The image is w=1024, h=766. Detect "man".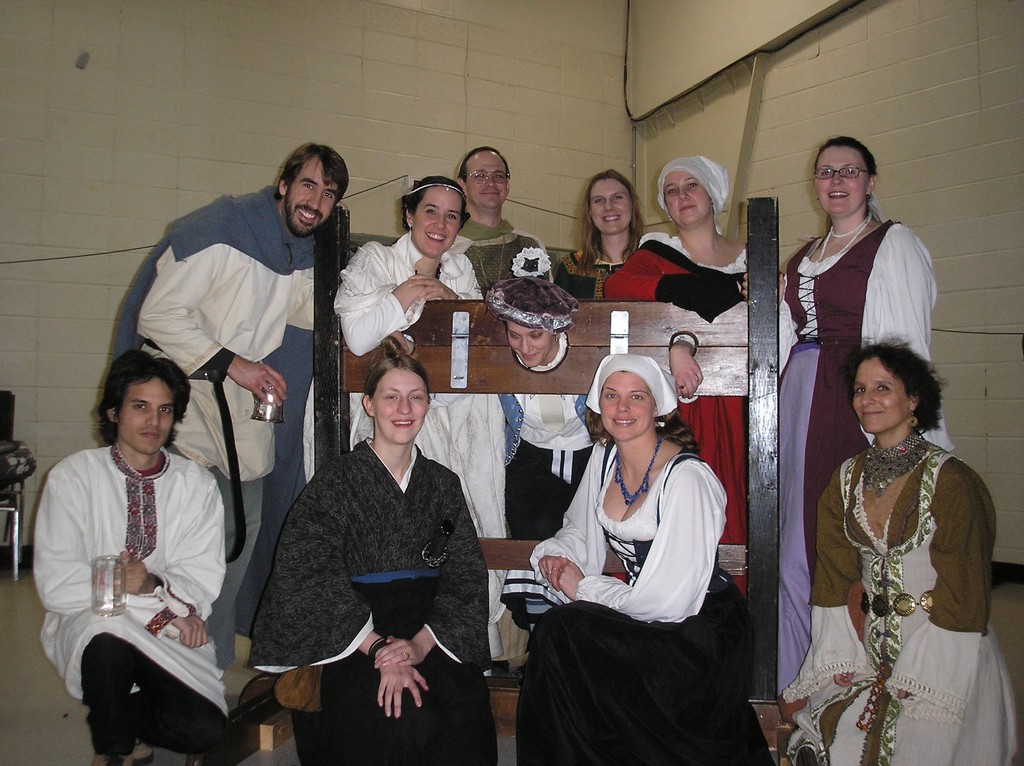
Detection: (left=127, top=140, right=353, bottom=676).
